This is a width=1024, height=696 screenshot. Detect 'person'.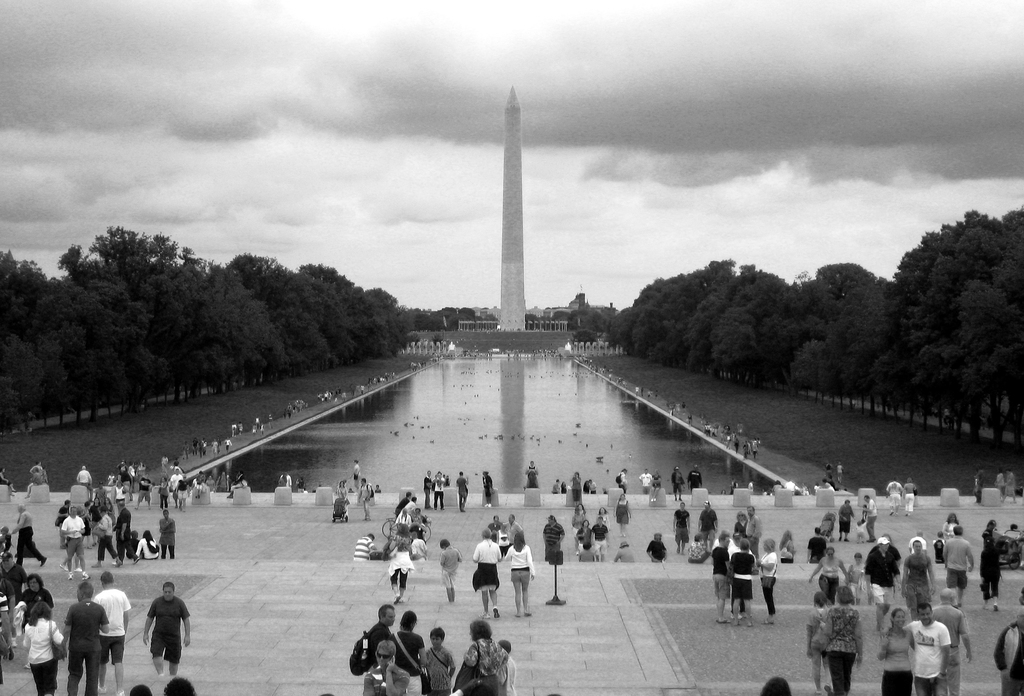
<region>837, 500, 856, 542</region>.
